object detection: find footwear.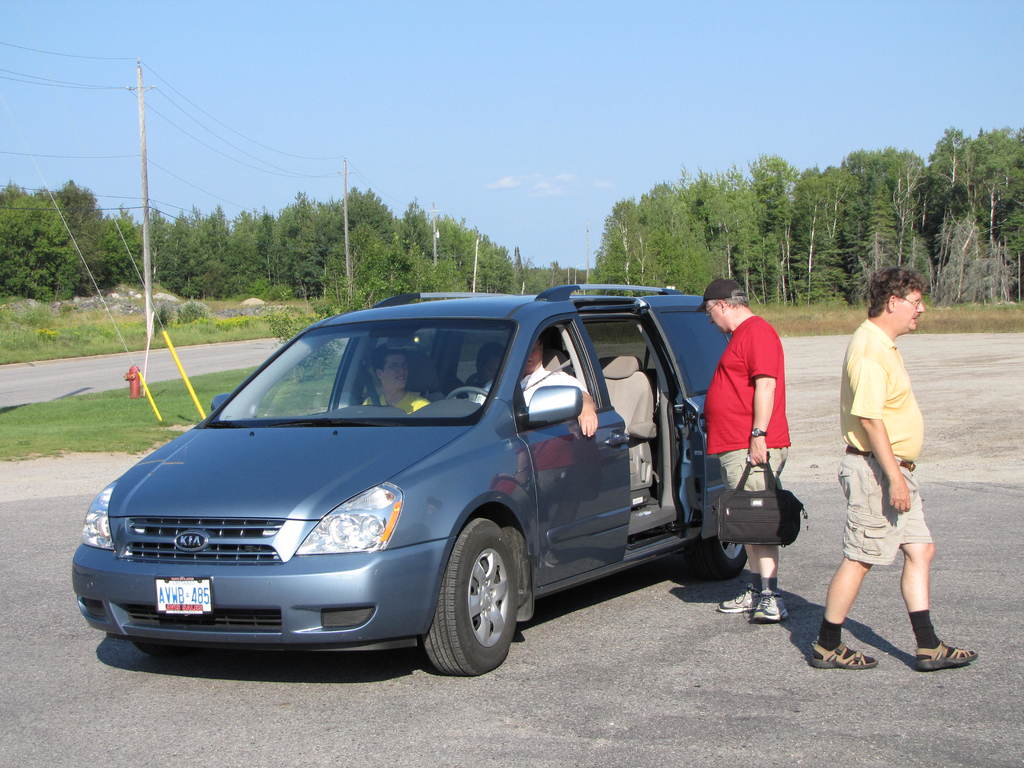
[716,584,762,616].
